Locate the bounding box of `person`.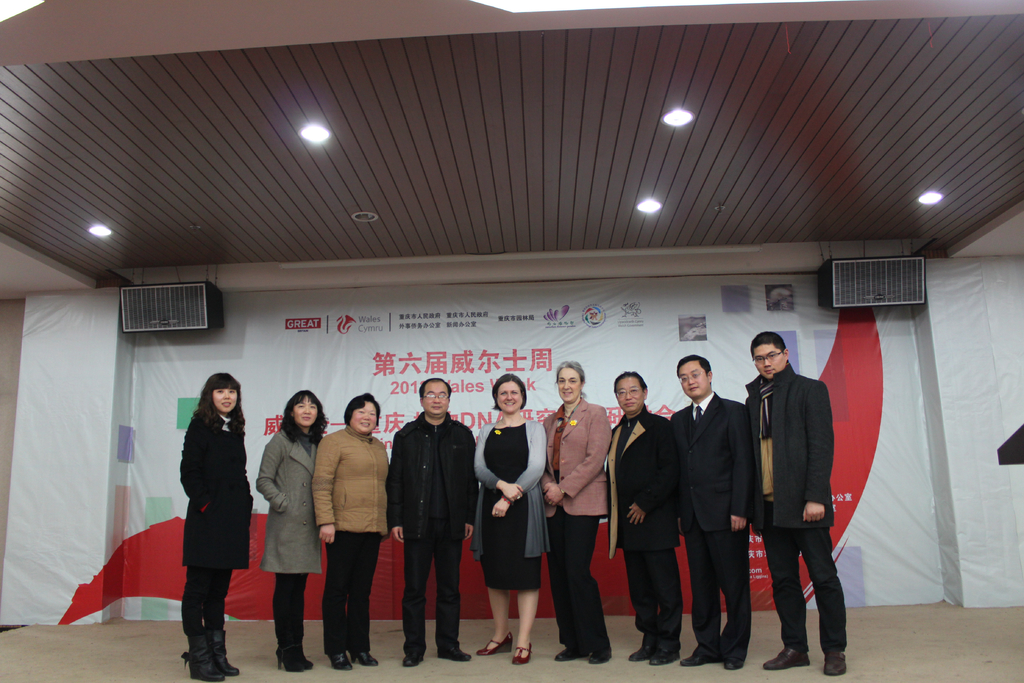
Bounding box: l=471, t=375, r=543, b=661.
